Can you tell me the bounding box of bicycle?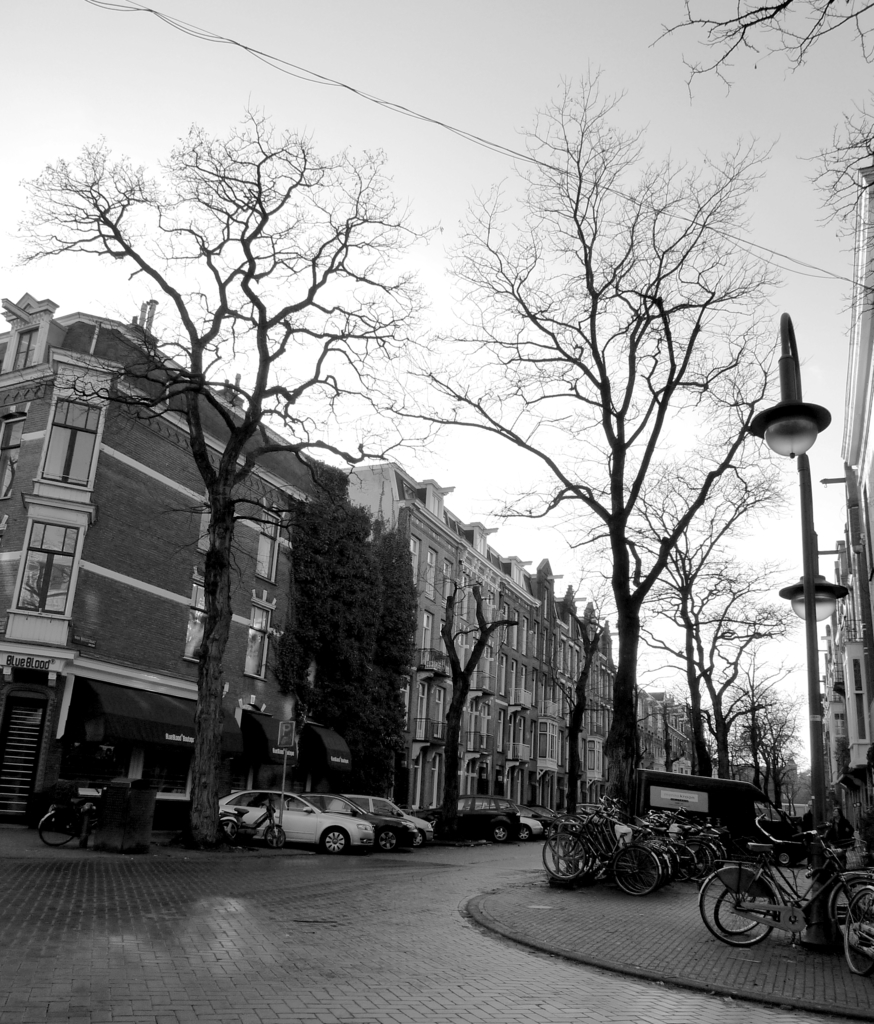
(590, 796, 671, 890).
